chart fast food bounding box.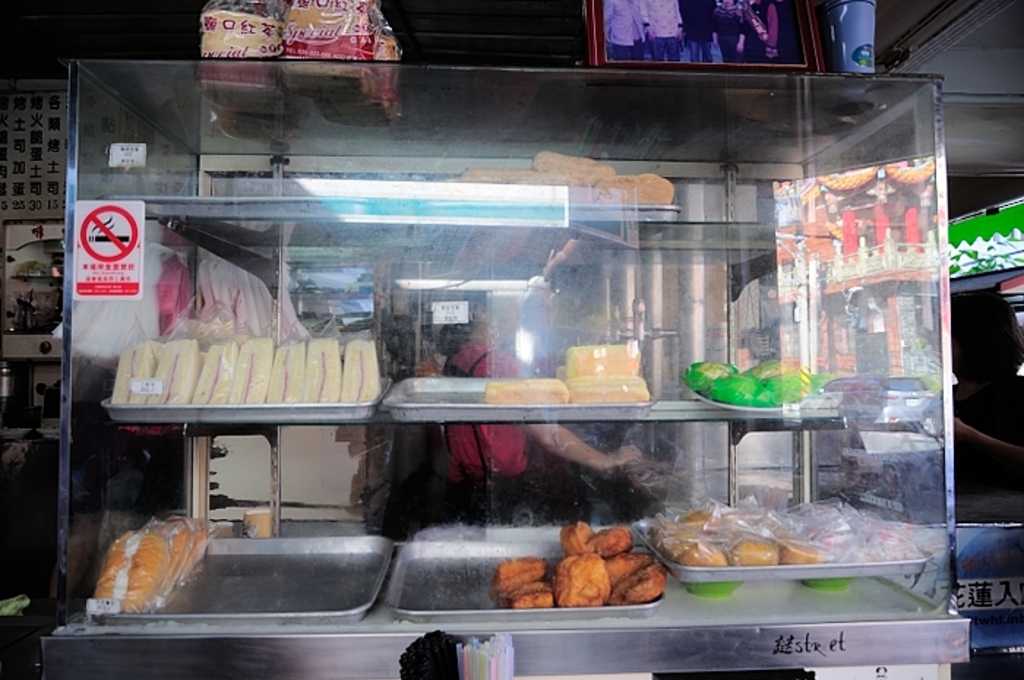
Charted: l=279, t=0, r=367, b=78.
